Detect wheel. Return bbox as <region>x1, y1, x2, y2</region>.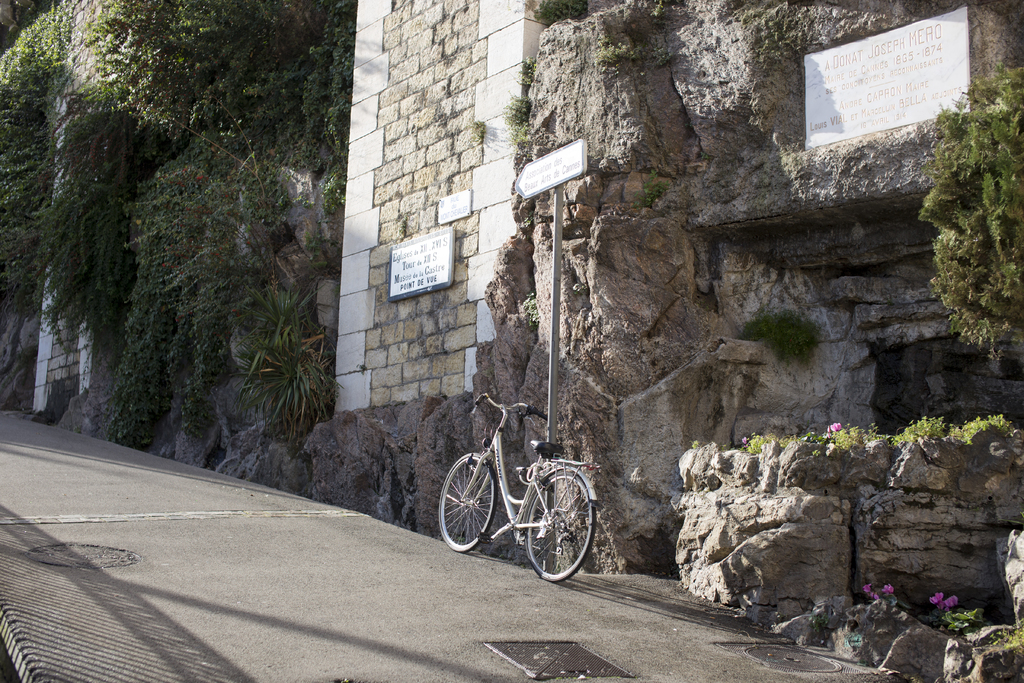
<region>514, 467, 601, 585</region>.
